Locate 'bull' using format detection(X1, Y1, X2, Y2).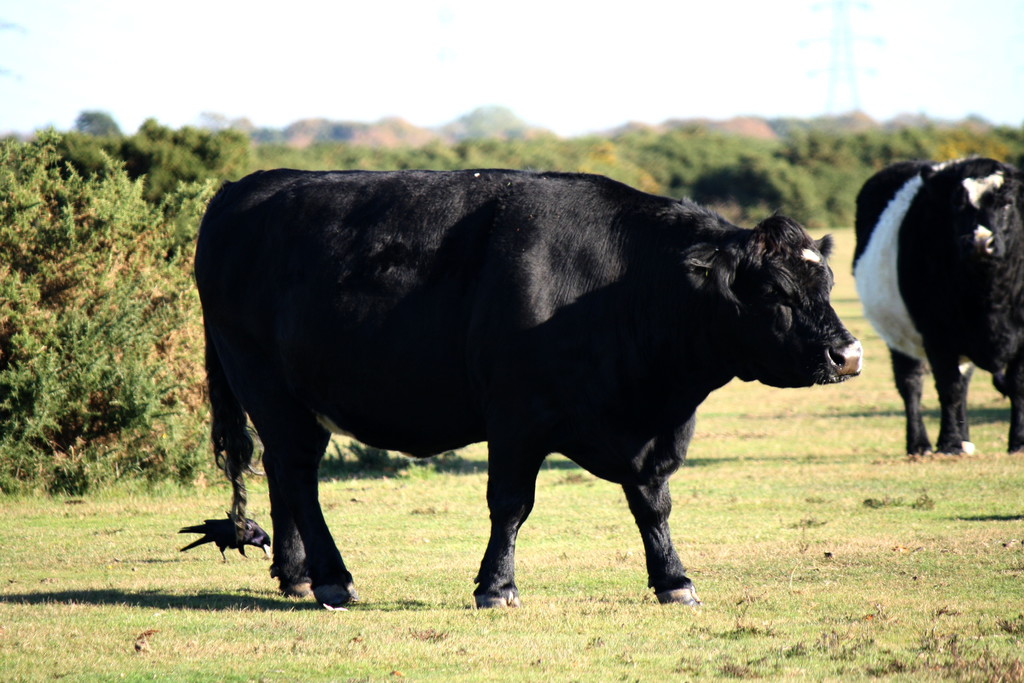
detection(842, 150, 1023, 459).
